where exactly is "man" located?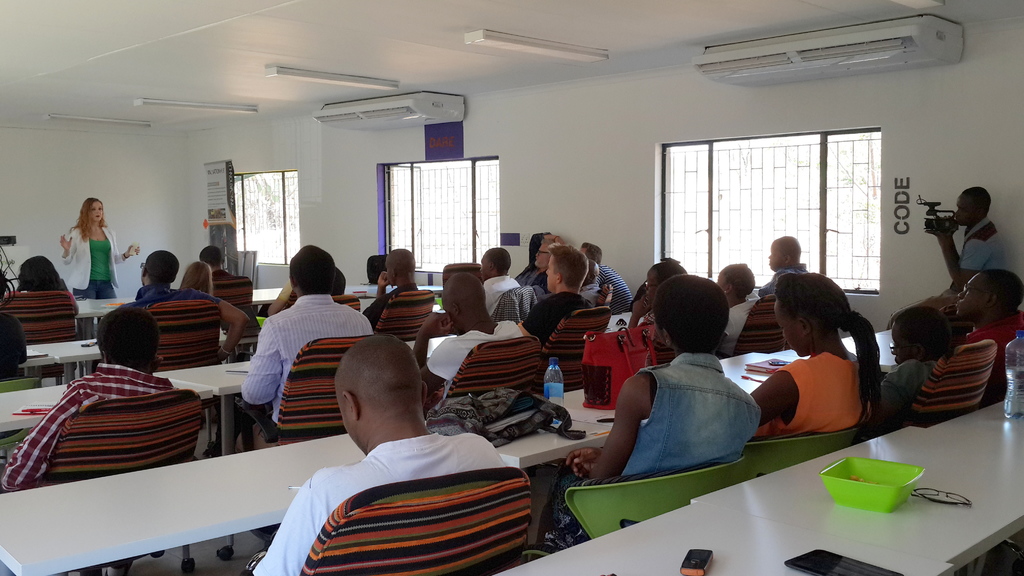
Its bounding box is (579,239,637,315).
